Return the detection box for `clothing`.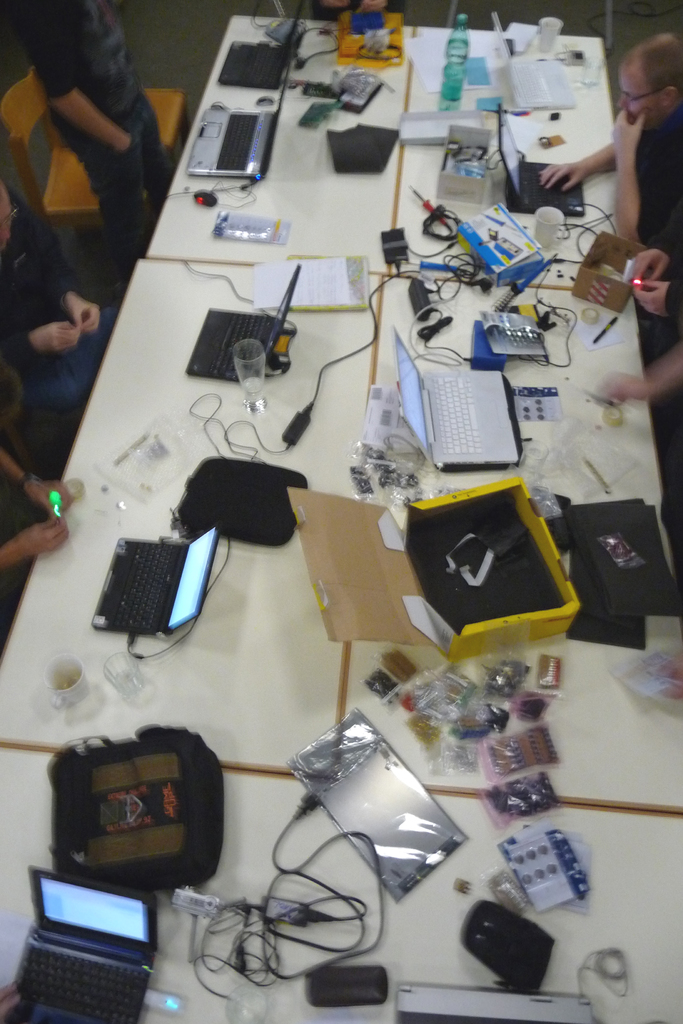
(x1=659, y1=213, x2=682, y2=326).
